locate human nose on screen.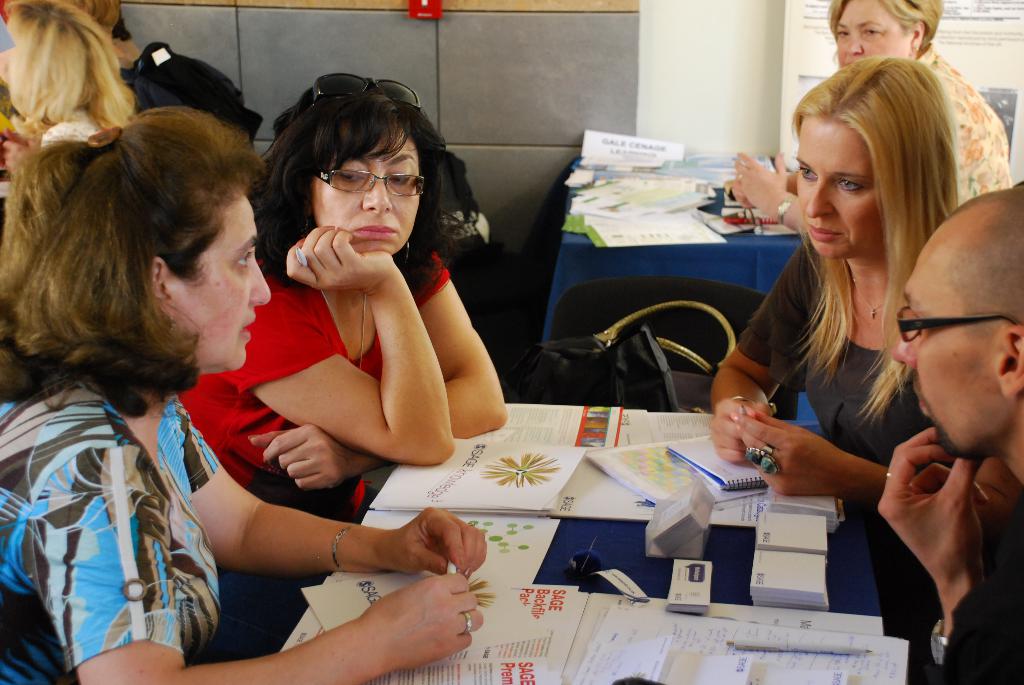
On screen at (left=252, top=253, right=269, bottom=302).
